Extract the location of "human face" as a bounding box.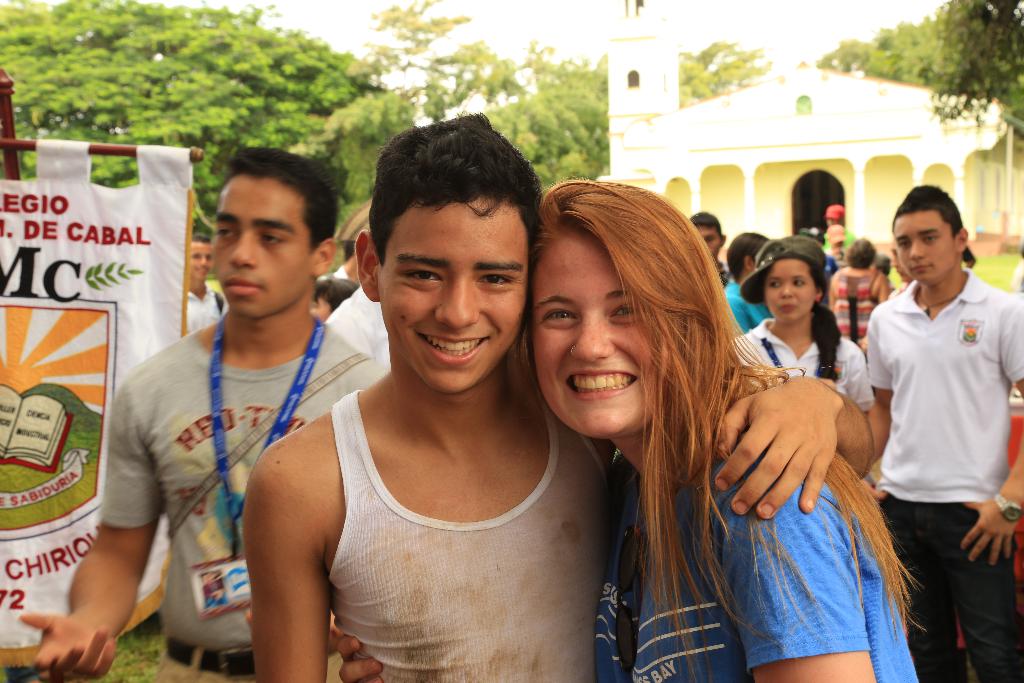
detection(540, 227, 655, 434).
